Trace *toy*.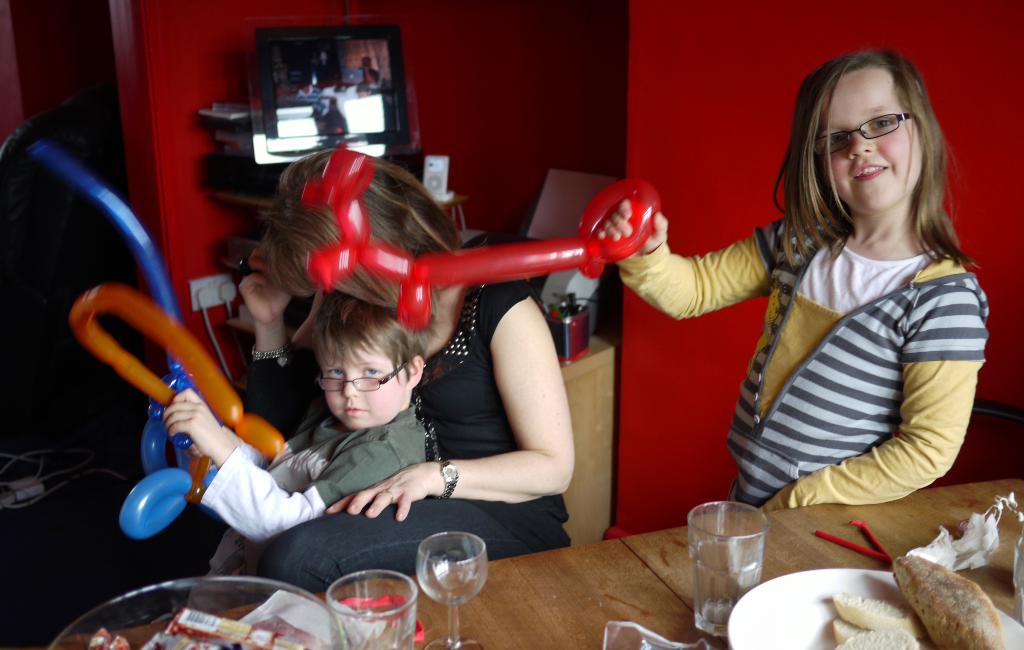
Traced to 303:144:666:330.
